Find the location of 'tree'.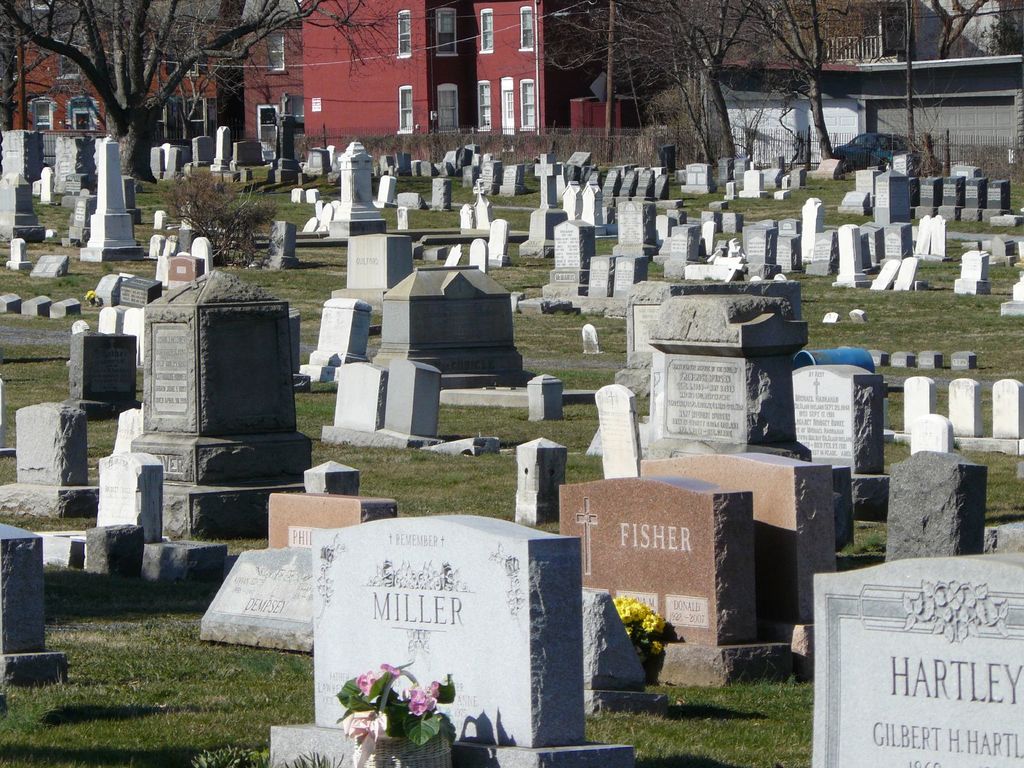
Location: (156,167,280,269).
